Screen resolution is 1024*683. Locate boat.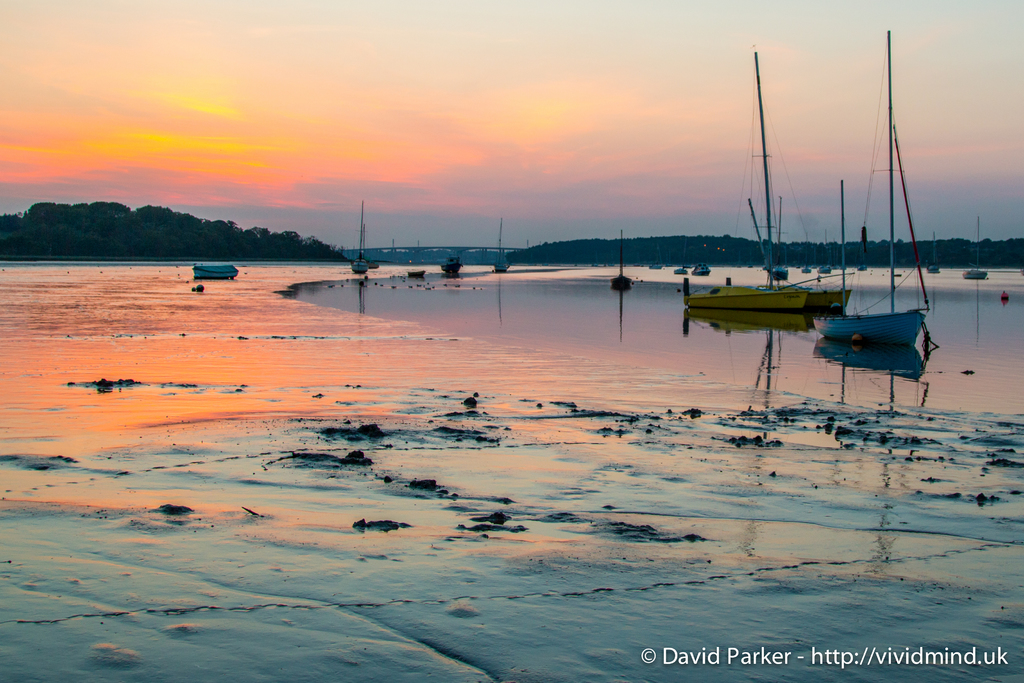
(746, 194, 845, 283).
